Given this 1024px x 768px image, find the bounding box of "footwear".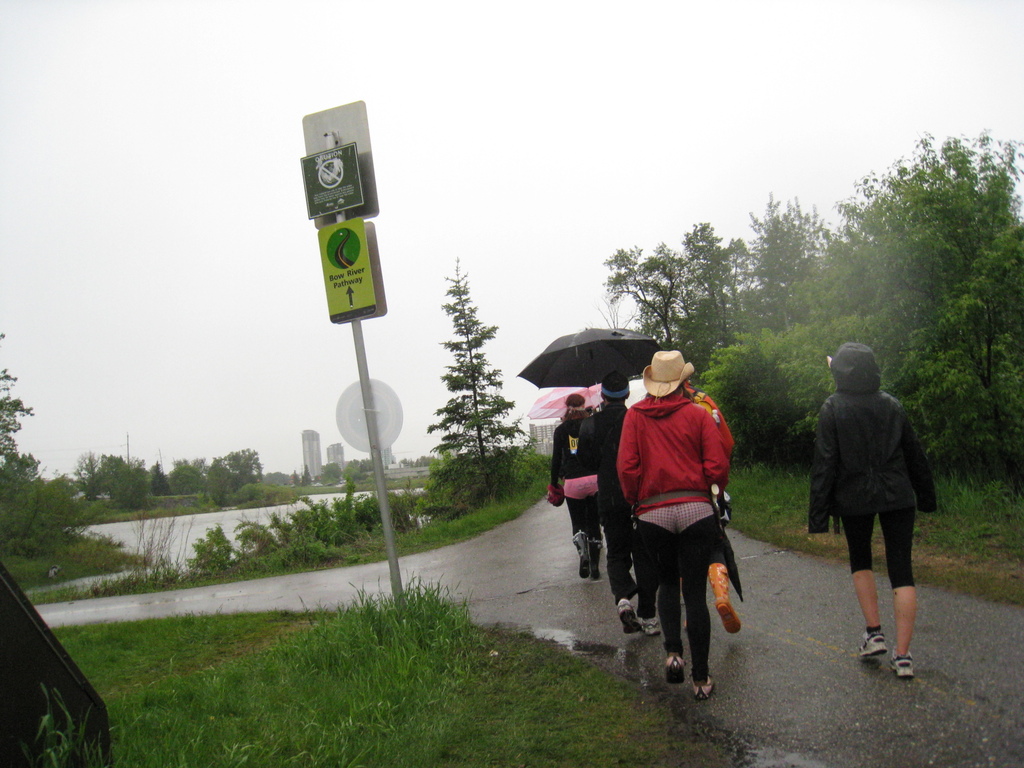
rect(858, 630, 889, 661).
